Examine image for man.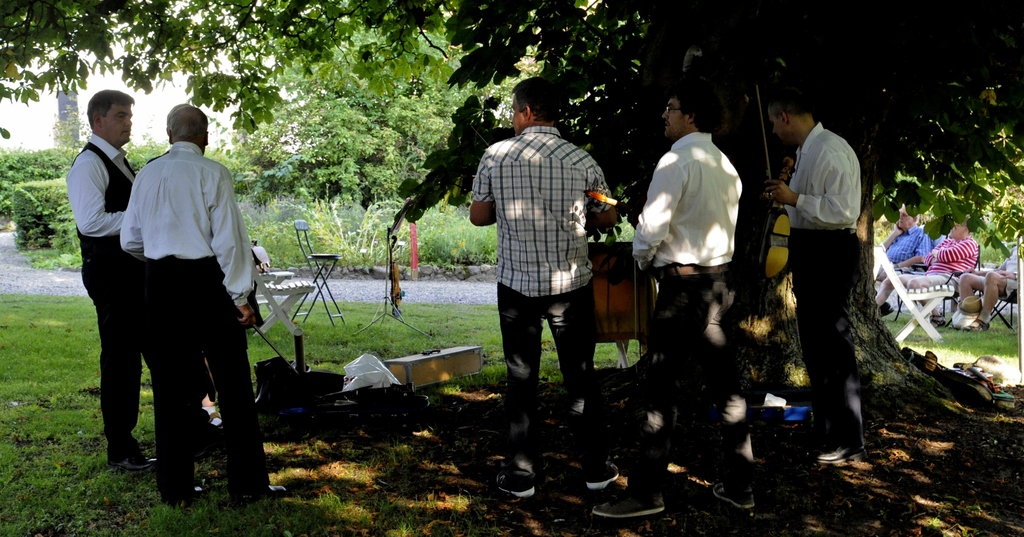
Examination result: detection(886, 212, 931, 268).
